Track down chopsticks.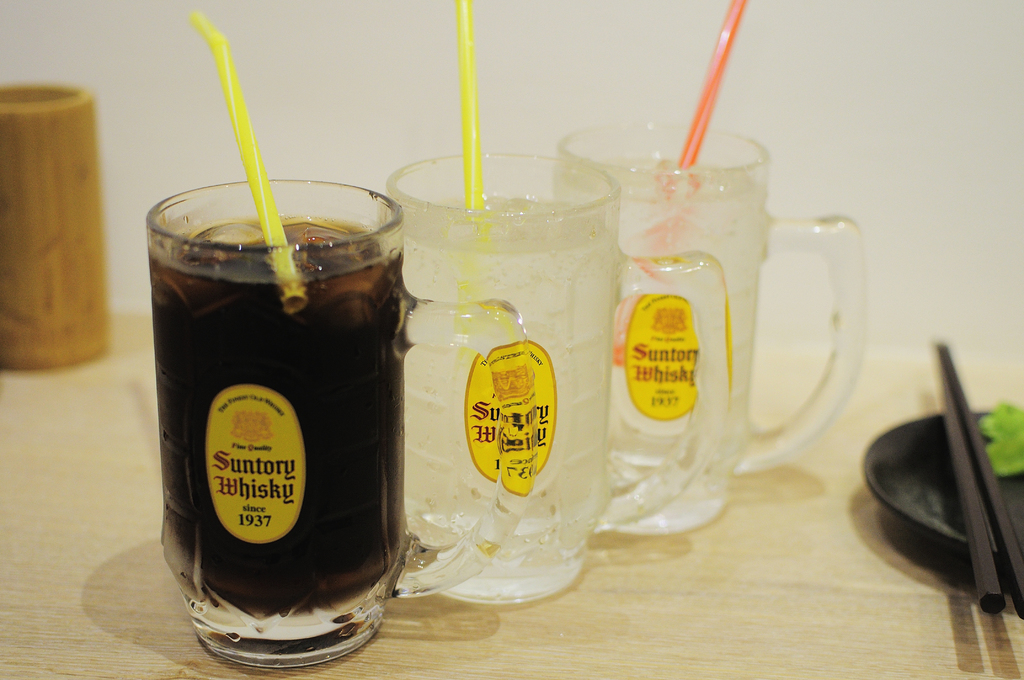
Tracked to [x1=941, y1=341, x2=1023, y2=619].
